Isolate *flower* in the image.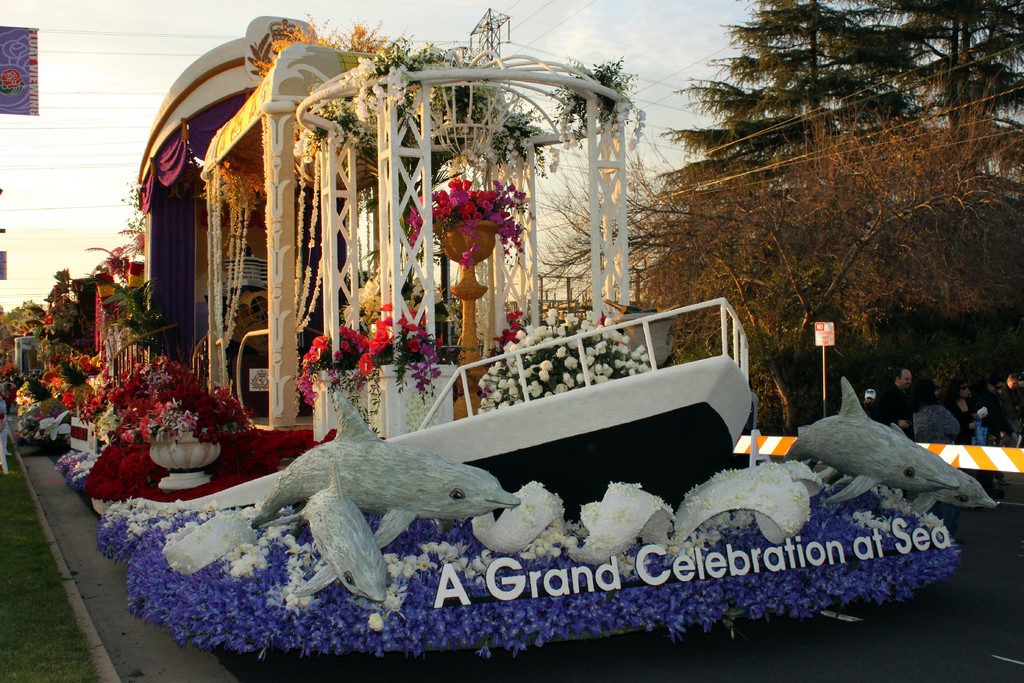
Isolated region: locate(600, 358, 611, 374).
